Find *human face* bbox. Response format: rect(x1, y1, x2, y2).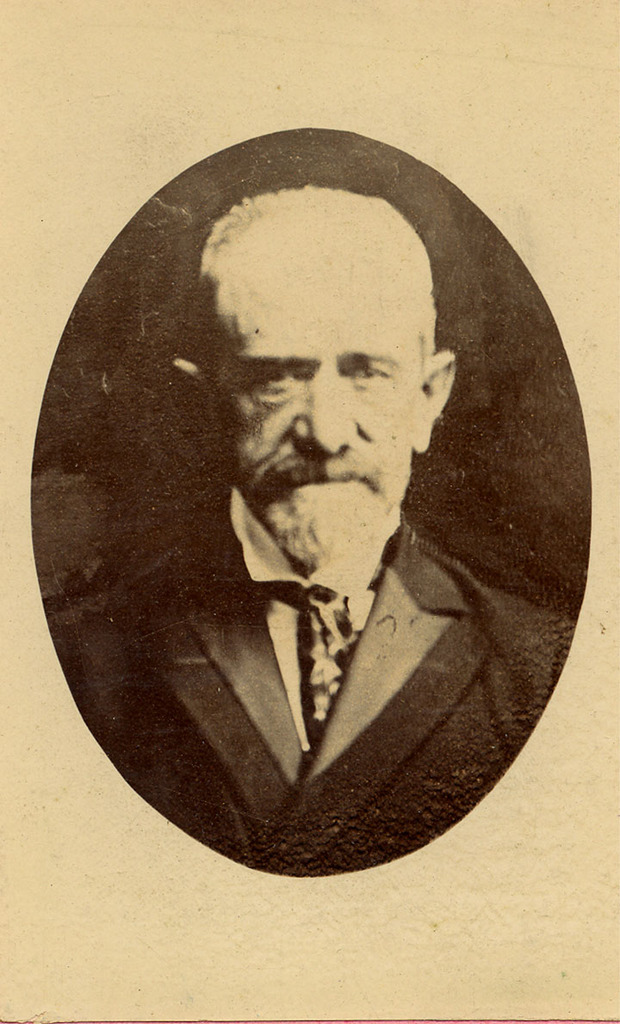
rect(211, 265, 423, 581).
